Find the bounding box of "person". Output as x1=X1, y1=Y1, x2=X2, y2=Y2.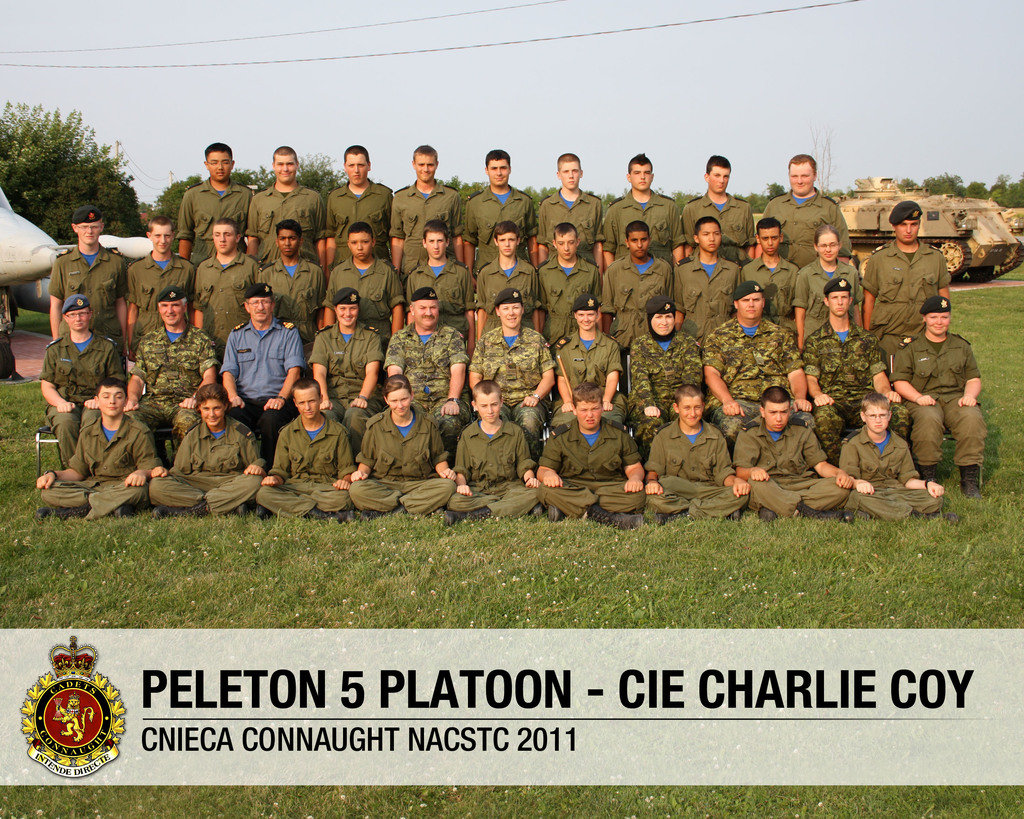
x1=888, y1=296, x2=989, y2=500.
